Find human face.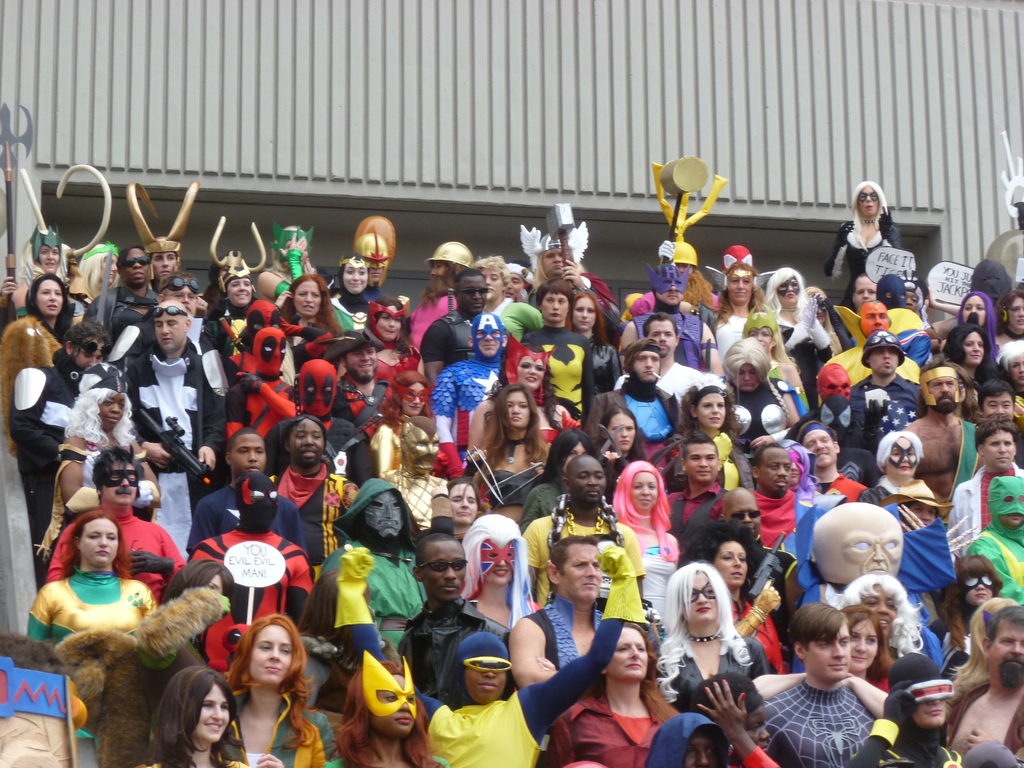
[left=684, top=570, right=718, bottom=620].
